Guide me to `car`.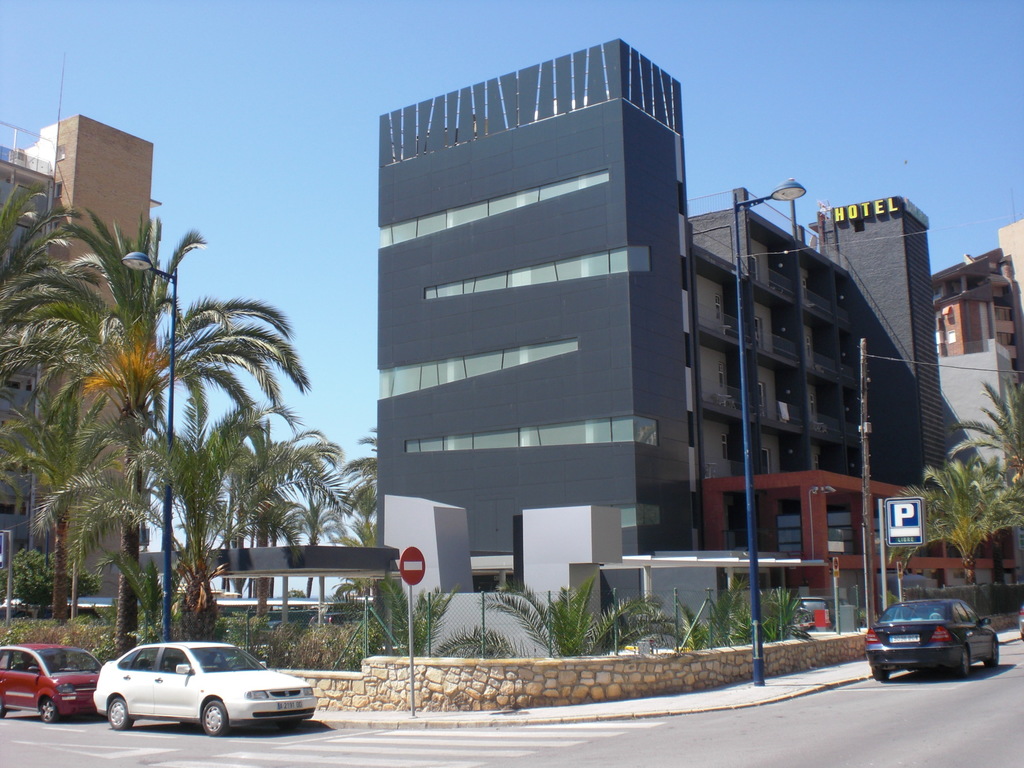
Guidance: x1=788 y1=598 x2=861 y2=634.
